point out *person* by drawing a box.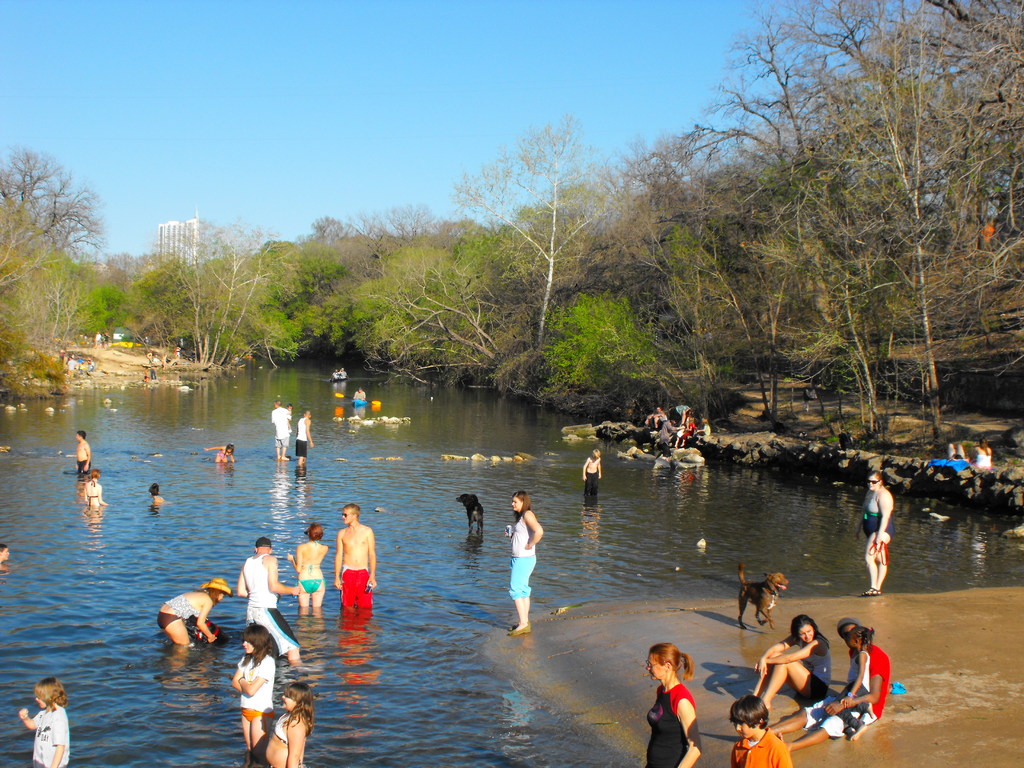
[left=503, top=494, right=541, bottom=634].
